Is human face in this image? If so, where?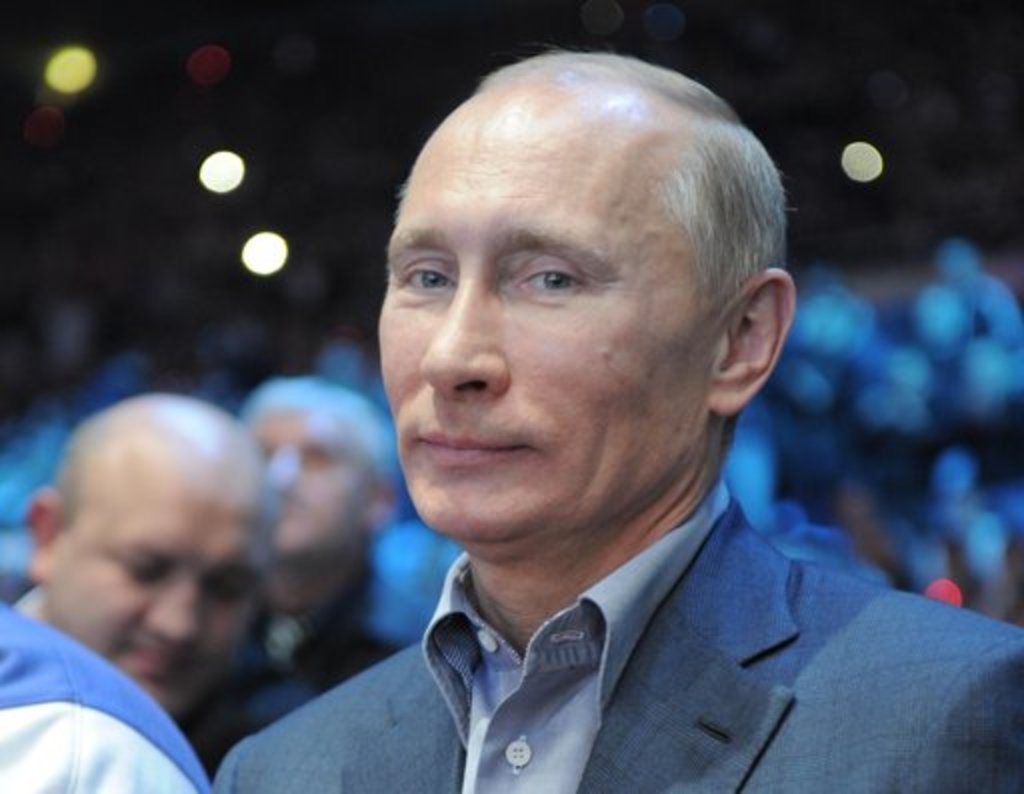
Yes, at (54,470,258,710).
